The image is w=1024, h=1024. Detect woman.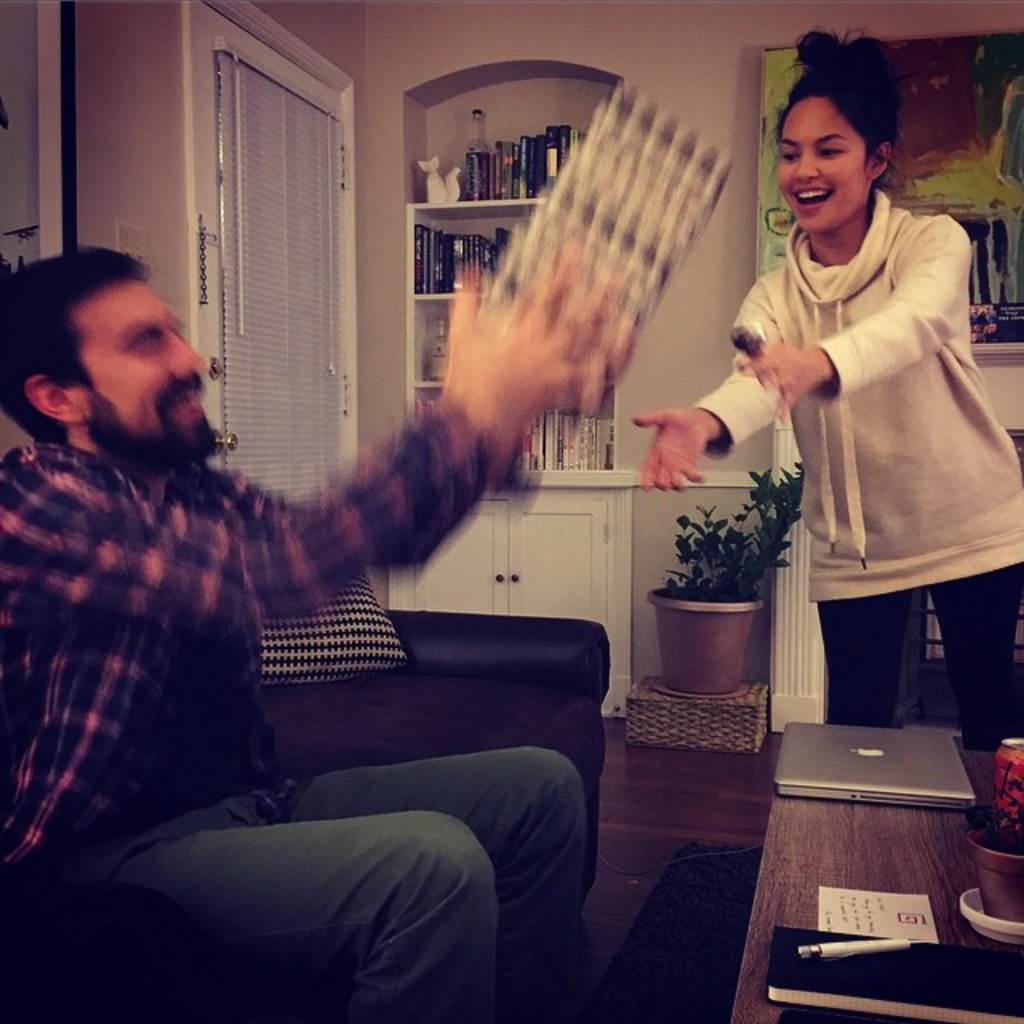
Detection: 622:24:1022:786.
